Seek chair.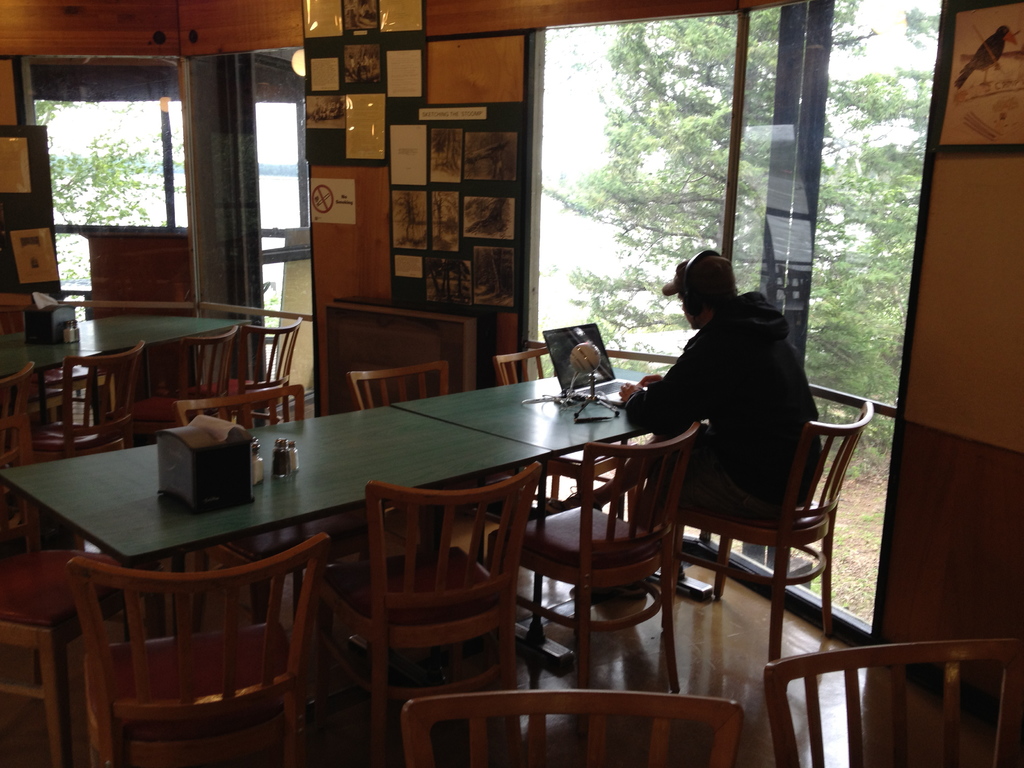
pyautogui.locateOnScreen(350, 357, 518, 553).
